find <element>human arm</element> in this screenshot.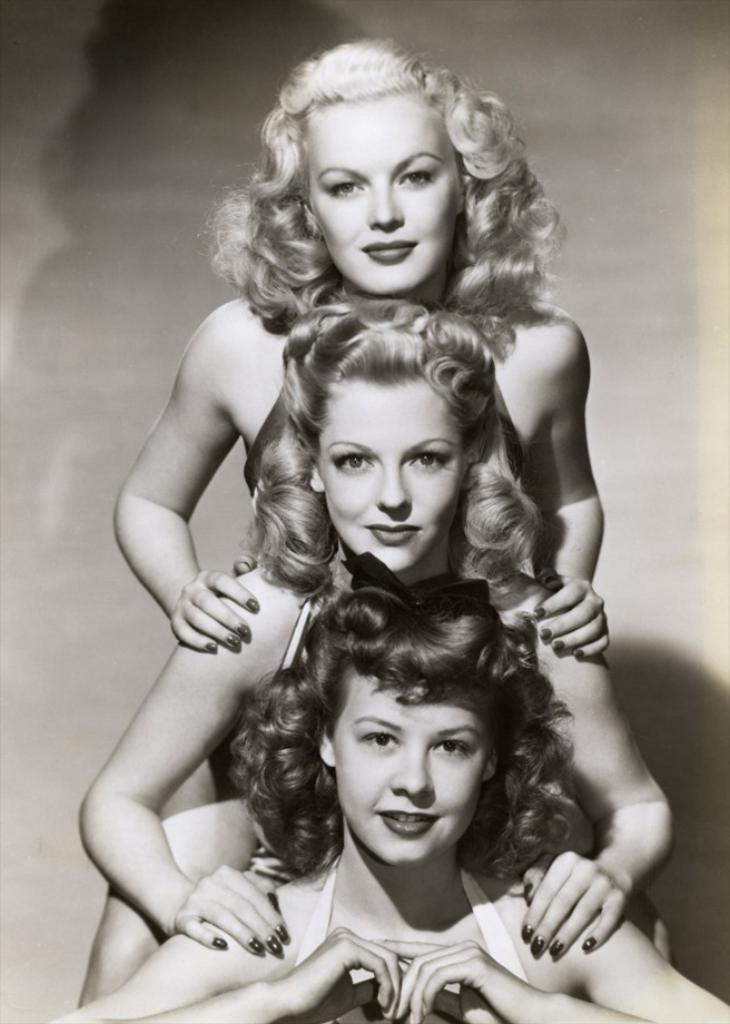
The bounding box for <element>human arm</element> is left=371, top=908, right=729, bottom=1023.
